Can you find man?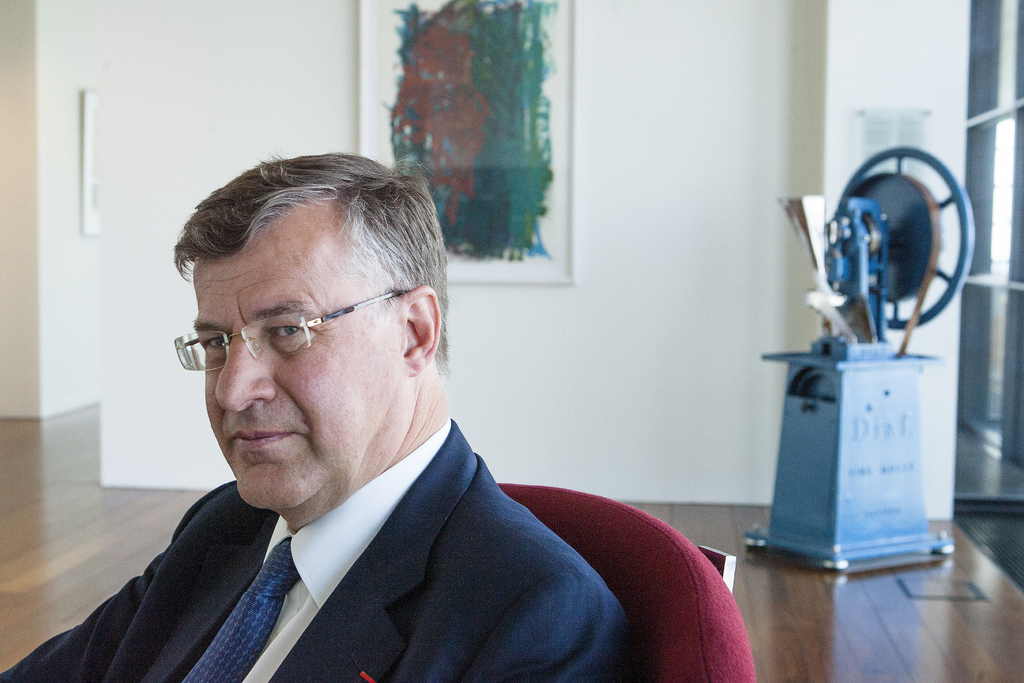
Yes, bounding box: <bbox>0, 151, 625, 682</bbox>.
